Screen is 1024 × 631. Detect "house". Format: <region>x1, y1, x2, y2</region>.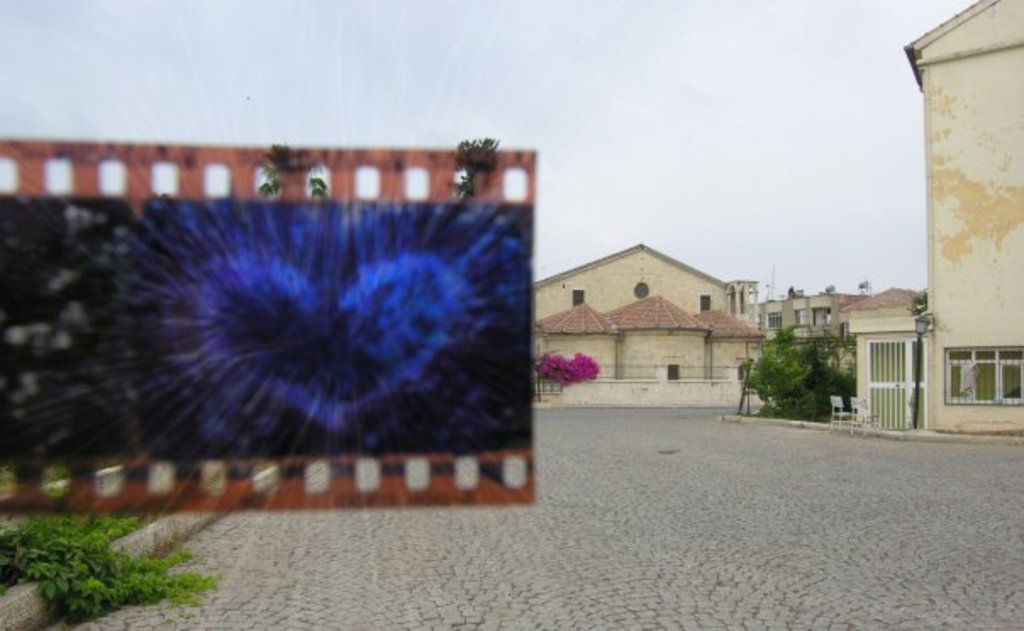
<region>763, 292, 863, 365</region>.
